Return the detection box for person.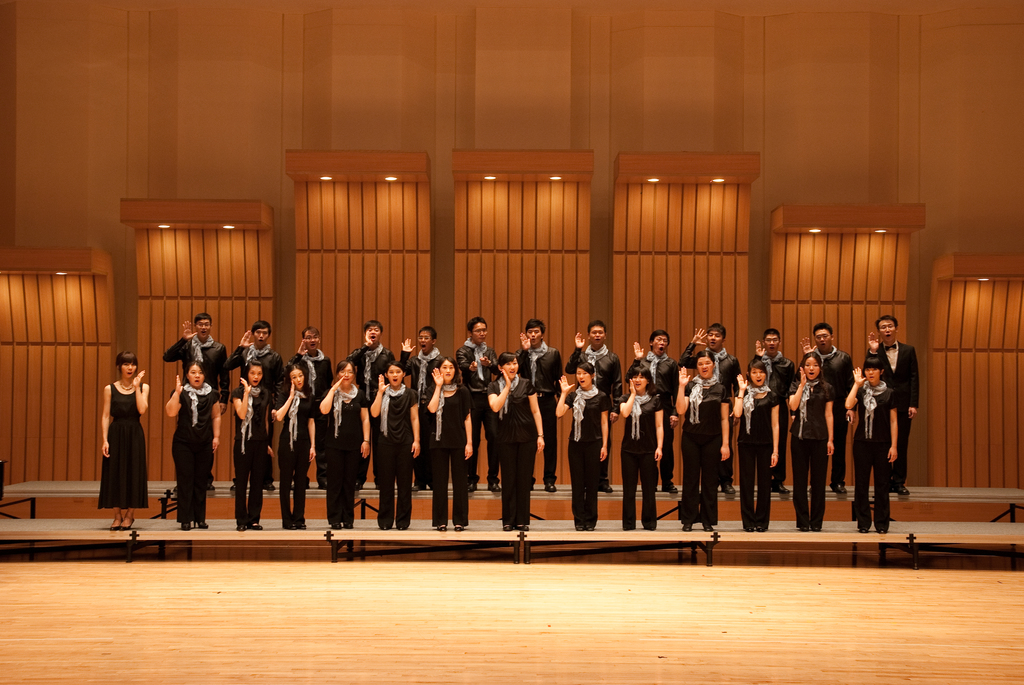
box(347, 320, 396, 492).
